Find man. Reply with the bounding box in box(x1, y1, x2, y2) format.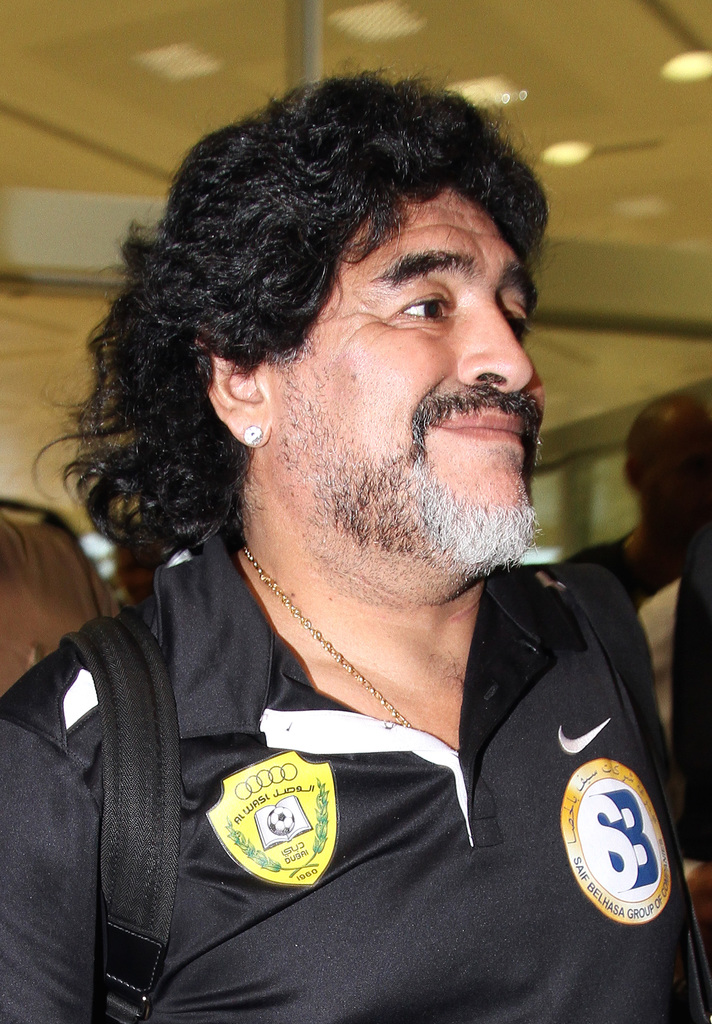
box(0, 61, 711, 1023).
